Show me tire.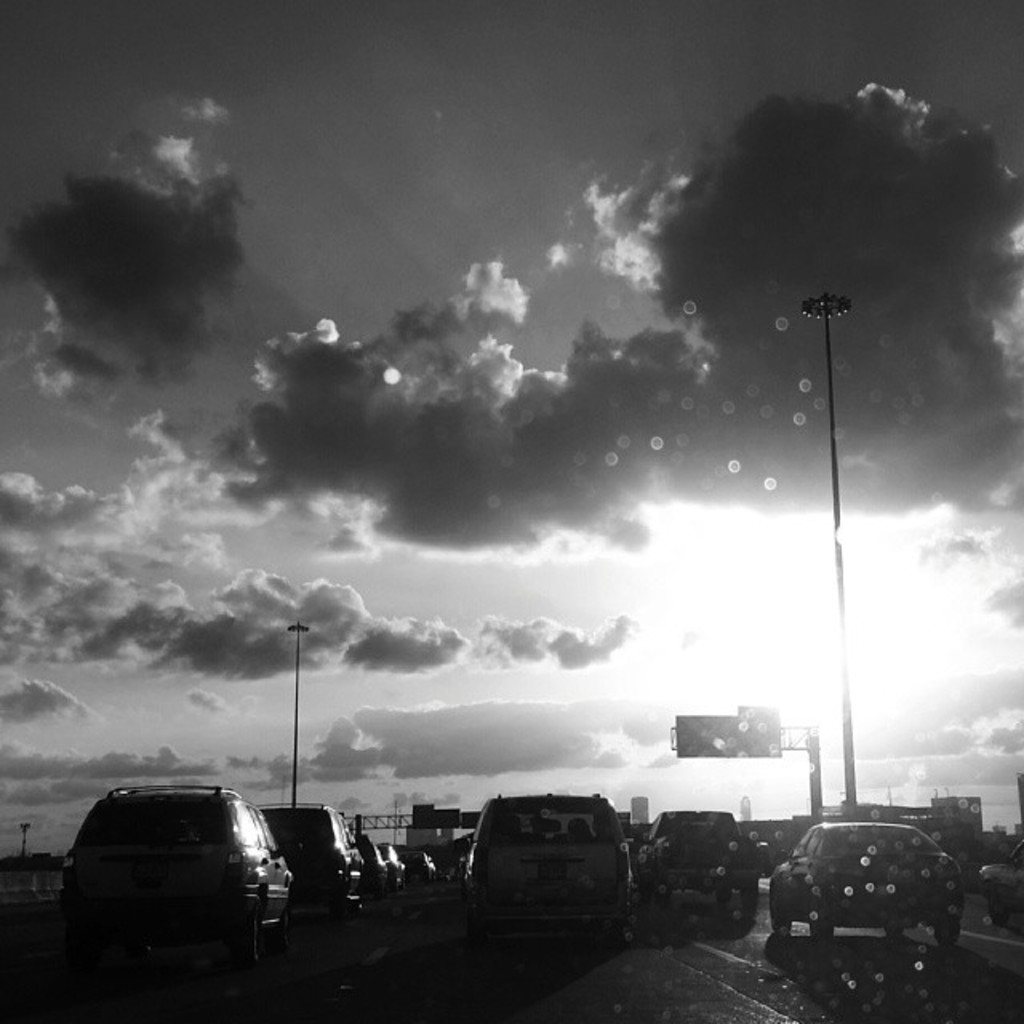
tire is here: locate(770, 893, 792, 934).
